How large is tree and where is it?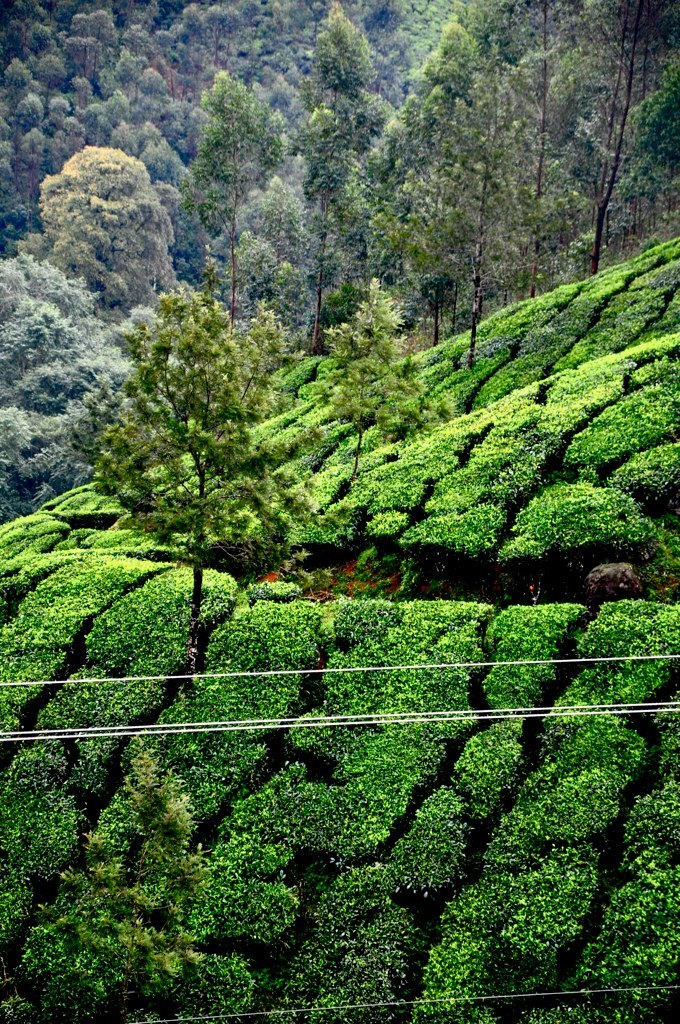
Bounding box: <region>105, 292, 206, 482</region>.
